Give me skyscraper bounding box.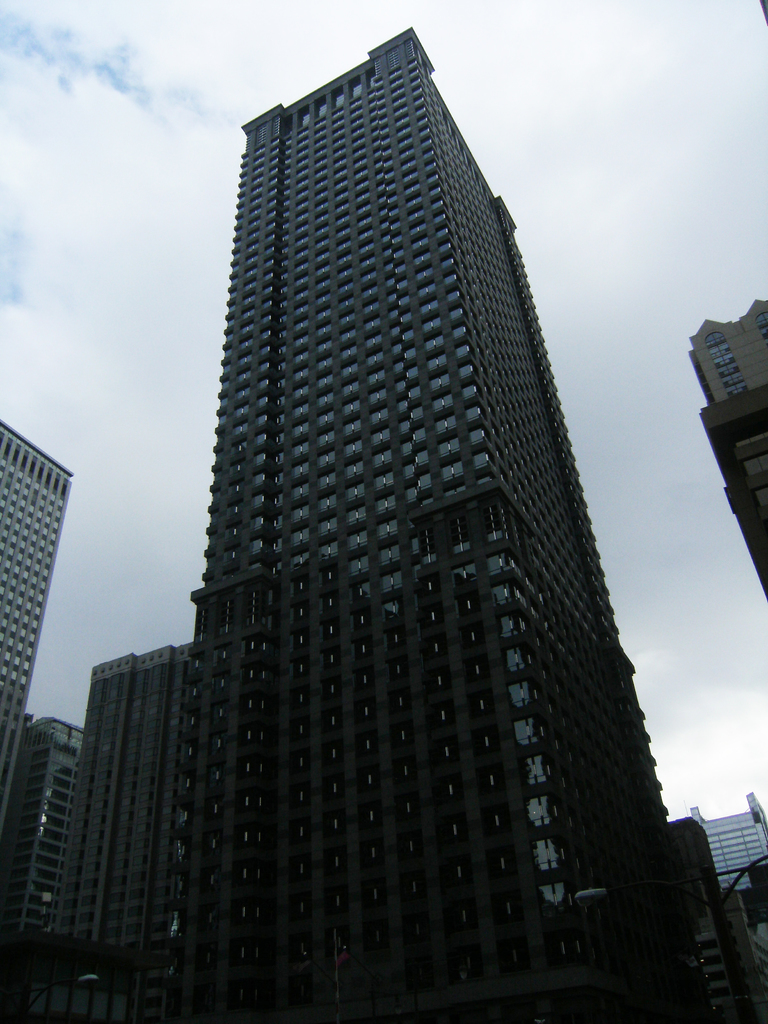
x1=694 y1=785 x2=767 y2=892.
